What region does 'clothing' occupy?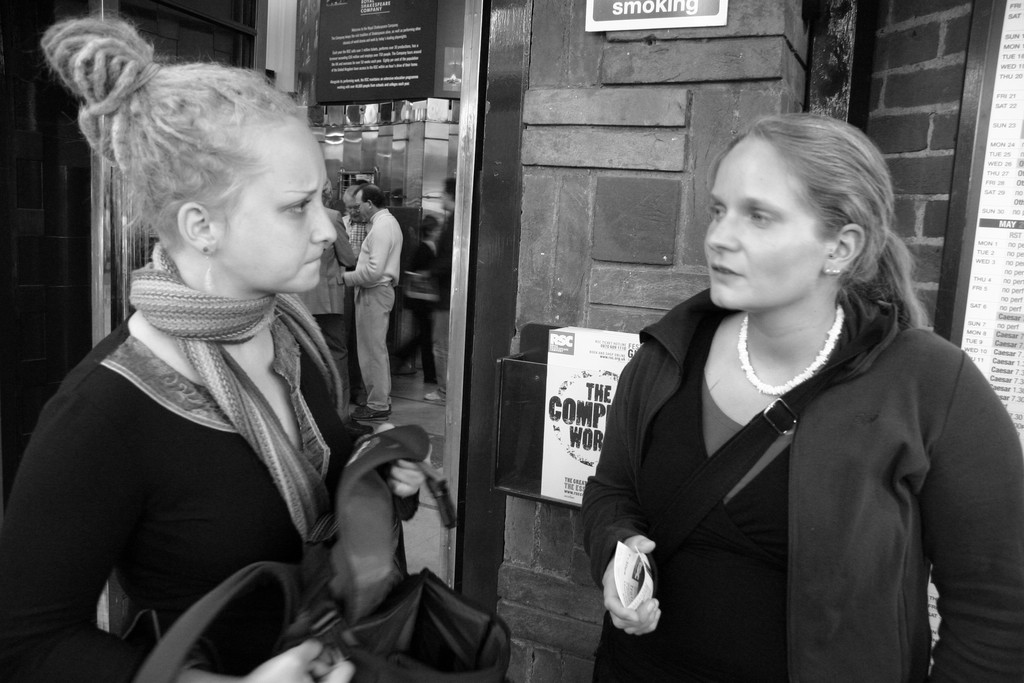
box=[602, 273, 998, 680].
